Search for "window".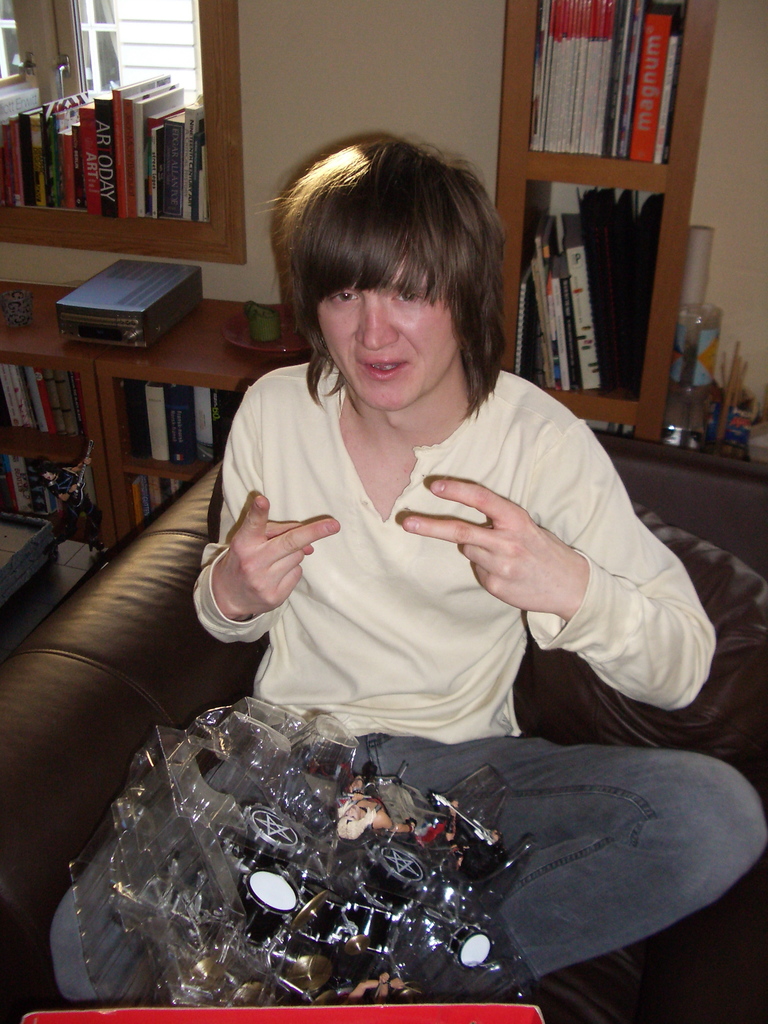
Found at box(0, 0, 219, 212).
